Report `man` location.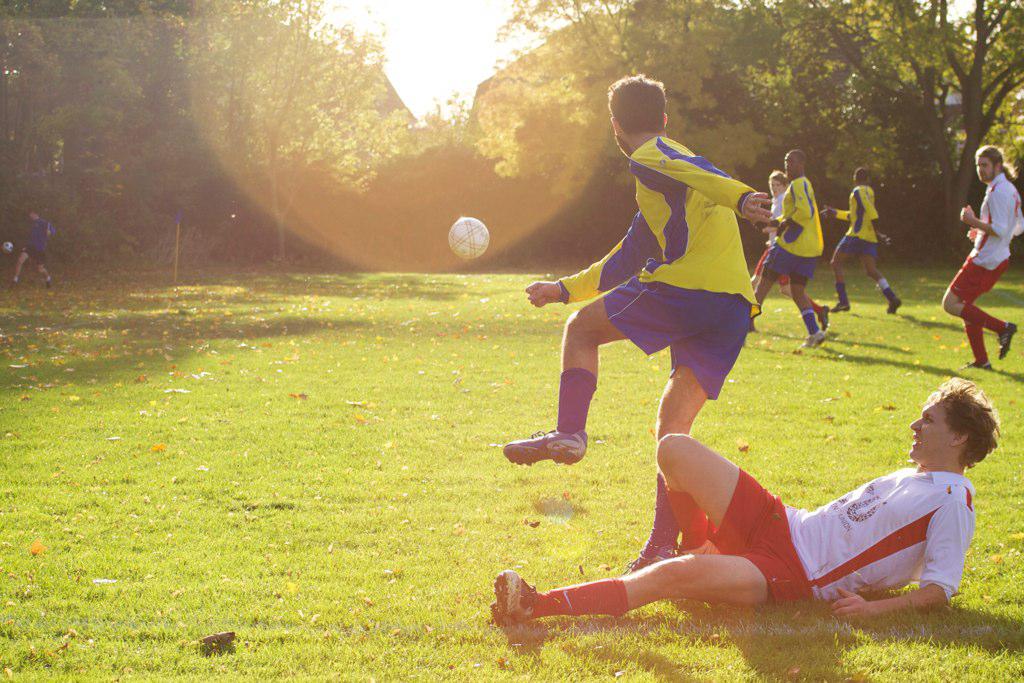
Report: left=732, top=169, right=841, bottom=329.
